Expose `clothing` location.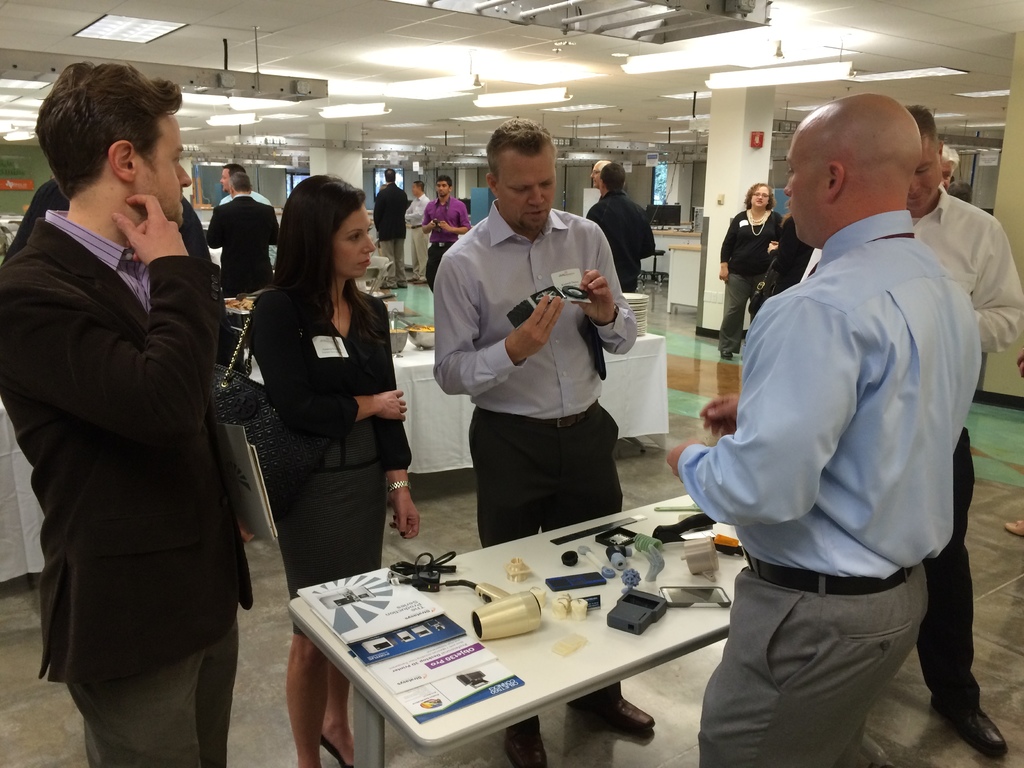
Exposed at crop(10, 188, 261, 767).
